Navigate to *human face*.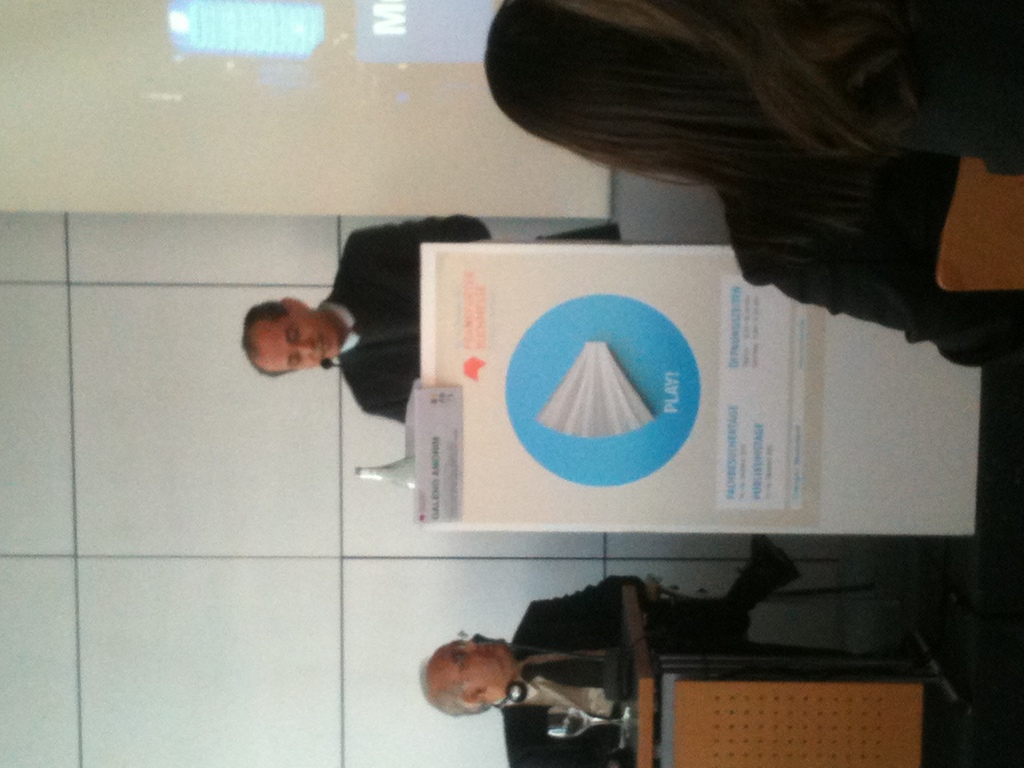
Navigation target: (423,634,509,692).
